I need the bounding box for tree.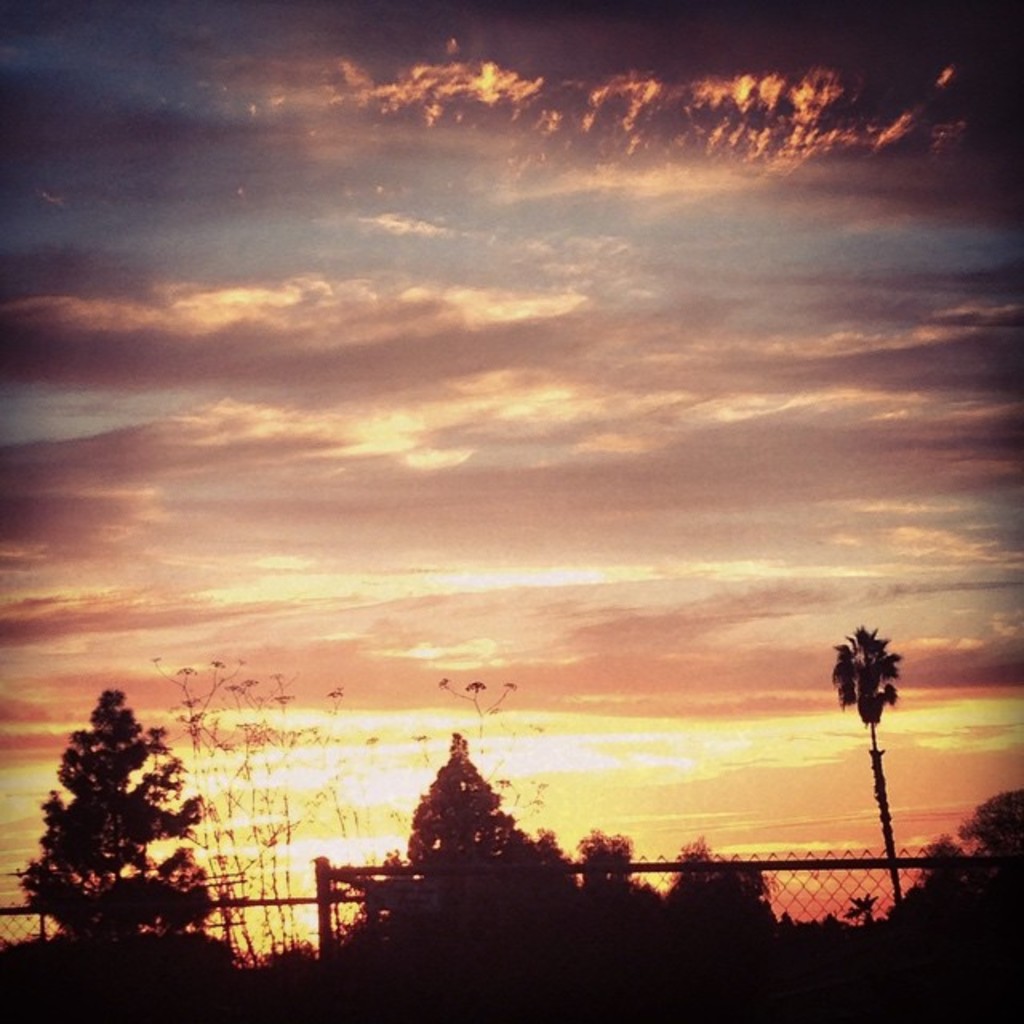
Here it is: left=141, top=650, right=370, bottom=971.
